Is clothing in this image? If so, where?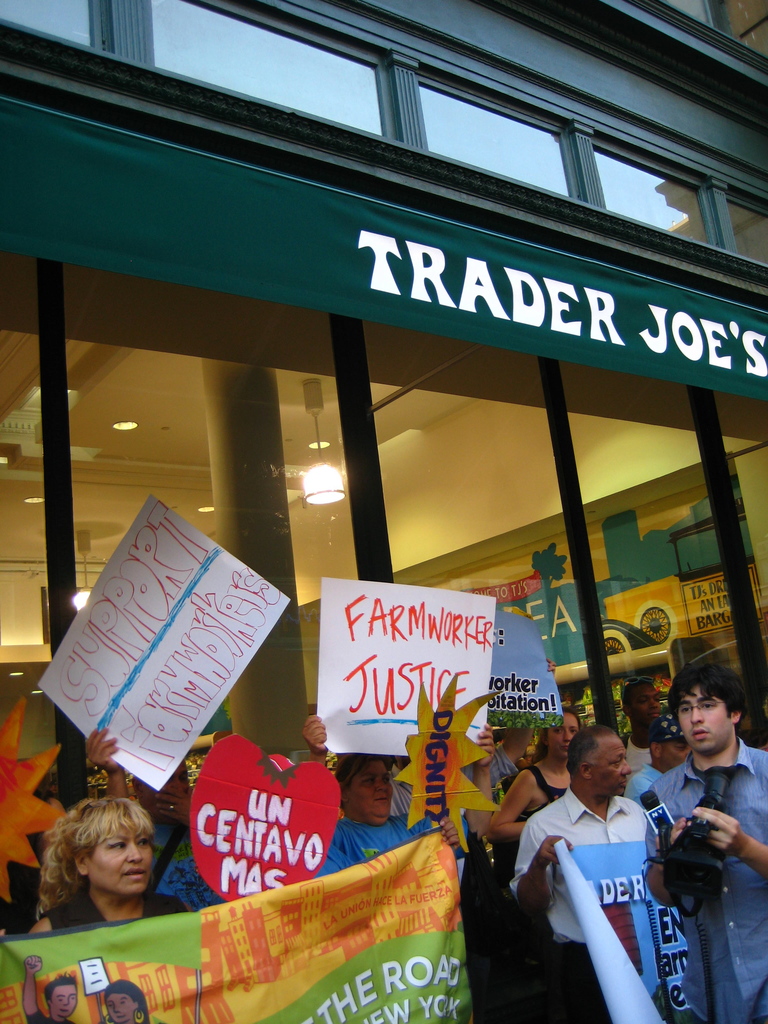
Yes, at x1=334 y1=817 x2=432 y2=867.
